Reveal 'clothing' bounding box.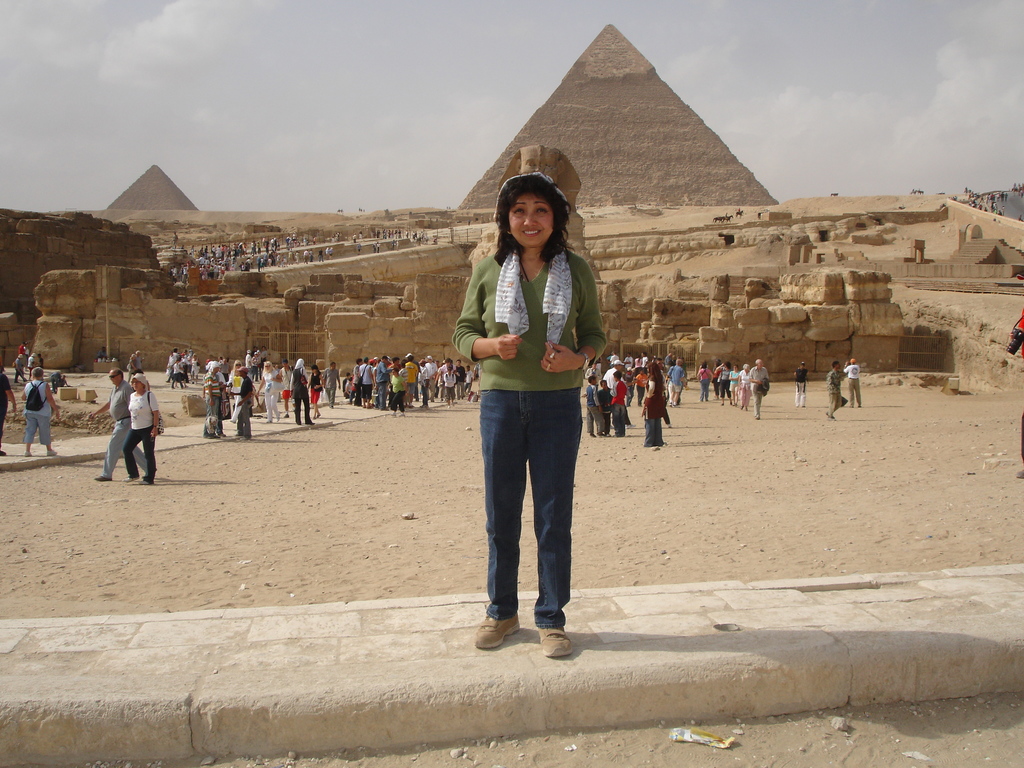
Revealed: crop(645, 373, 673, 439).
